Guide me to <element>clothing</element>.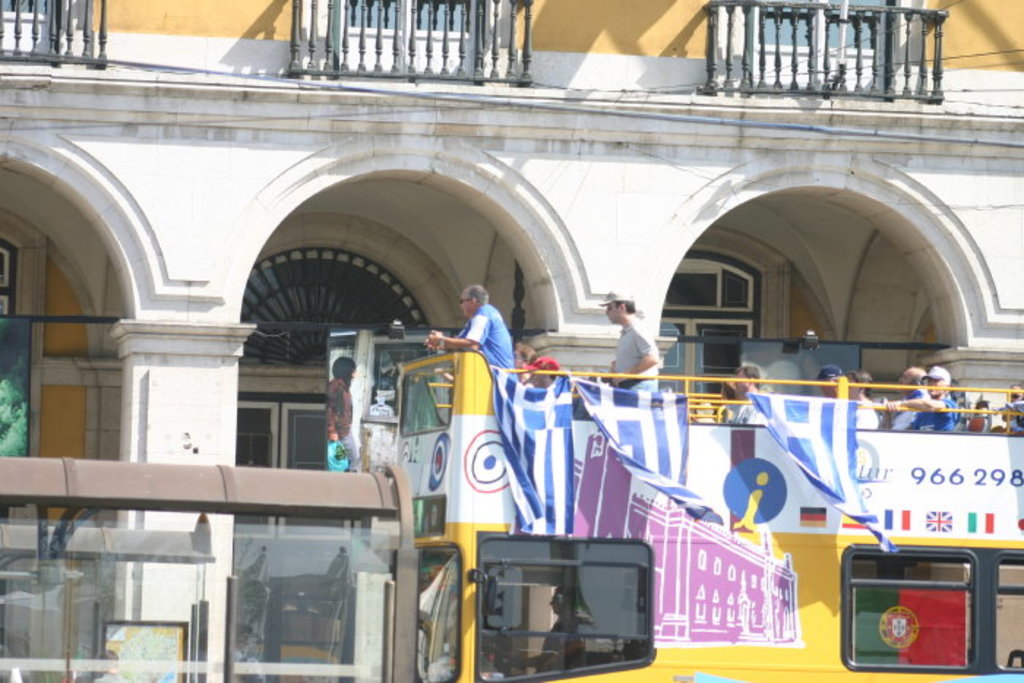
Guidance: box(853, 395, 881, 431).
